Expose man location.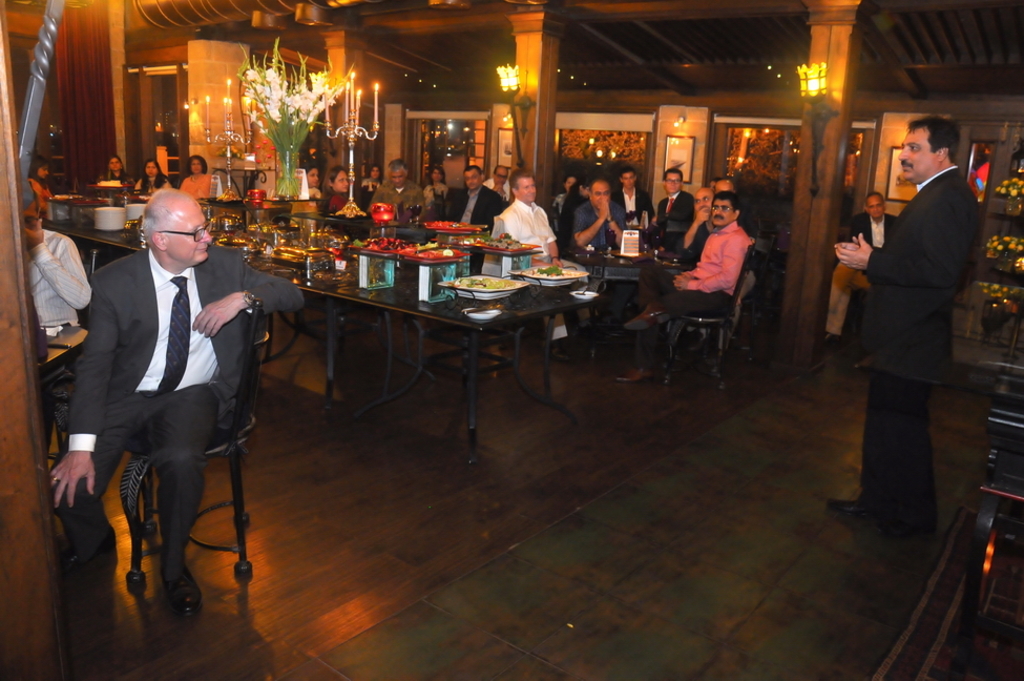
Exposed at 564/179/629/265.
